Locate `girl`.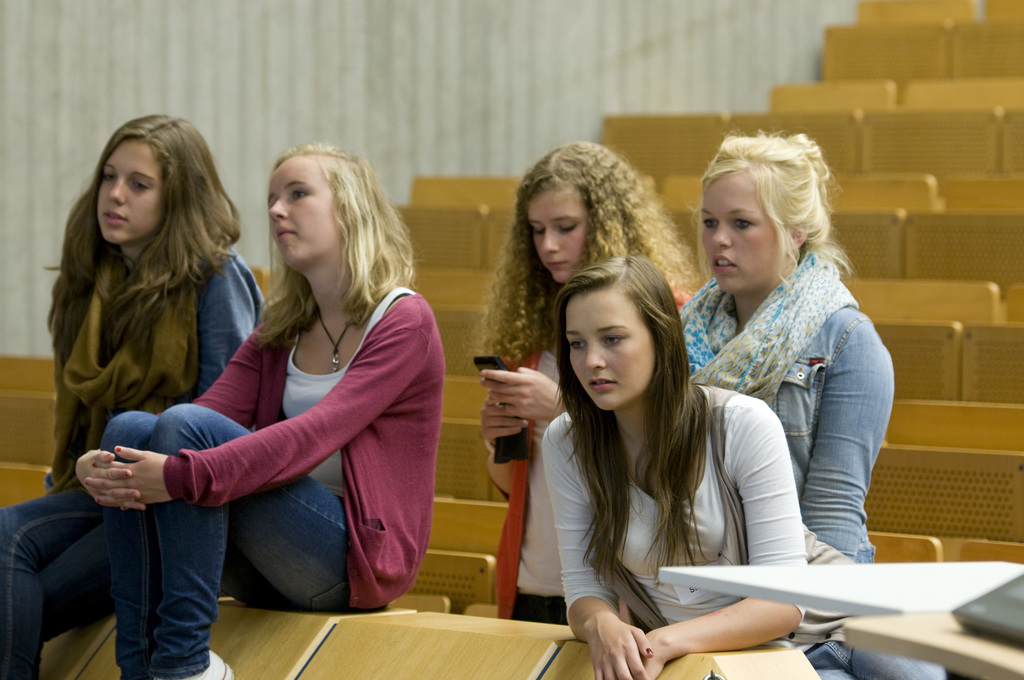
Bounding box: crop(74, 146, 443, 679).
